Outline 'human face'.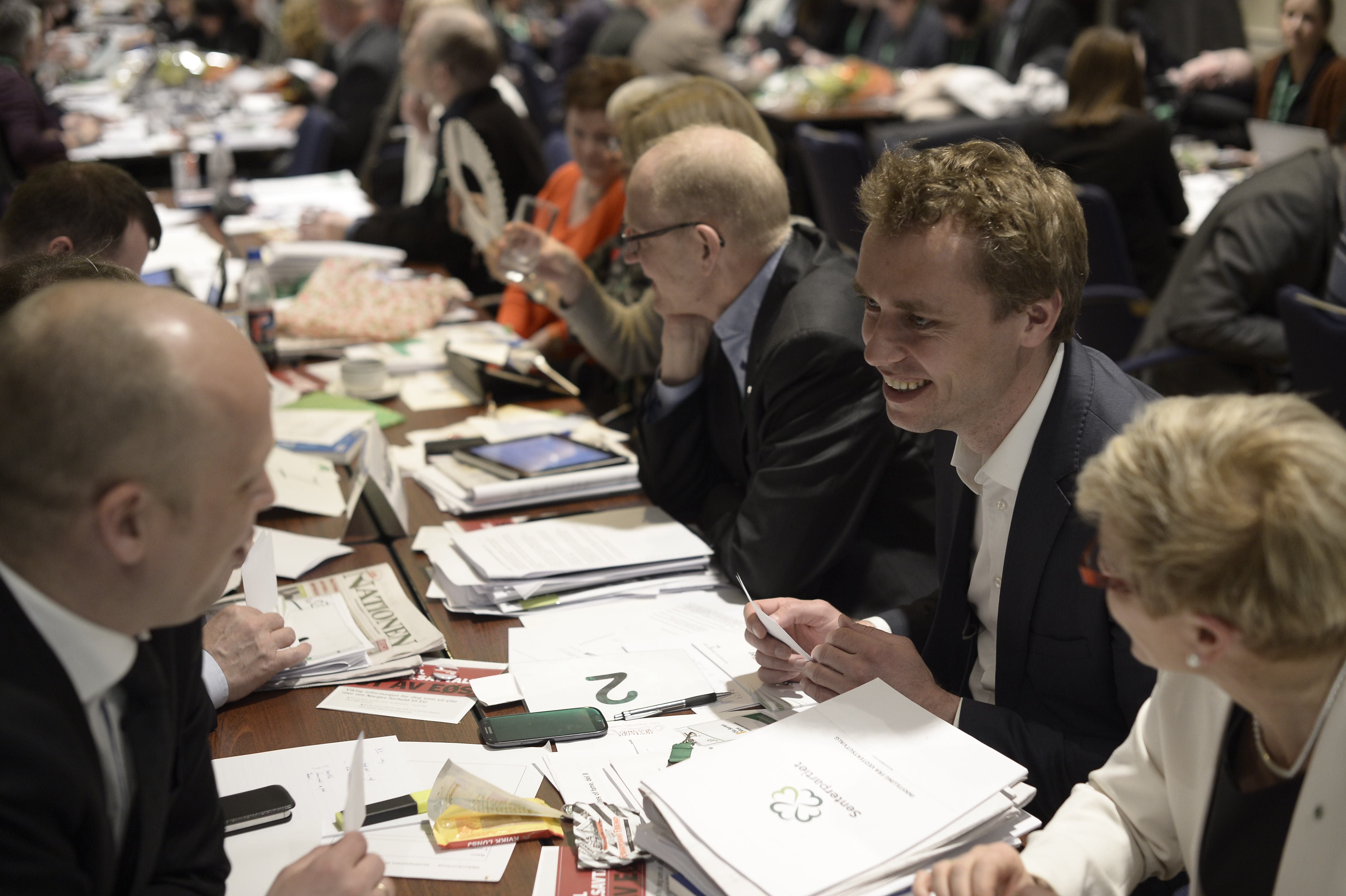
Outline: x1=39 y1=104 x2=75 y2=170.
